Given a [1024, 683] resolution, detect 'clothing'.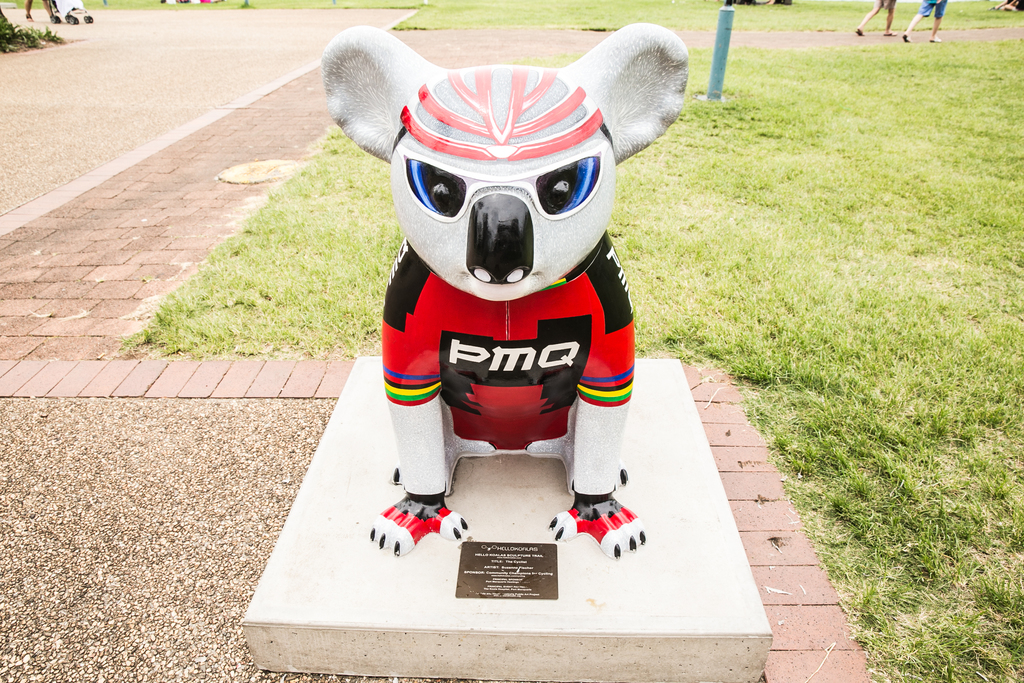
383,235,638,448.
